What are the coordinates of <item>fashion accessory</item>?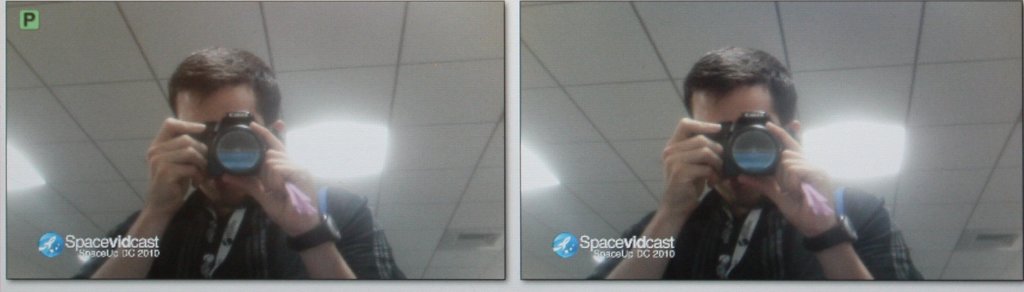
[808, 217, 860, 260].
